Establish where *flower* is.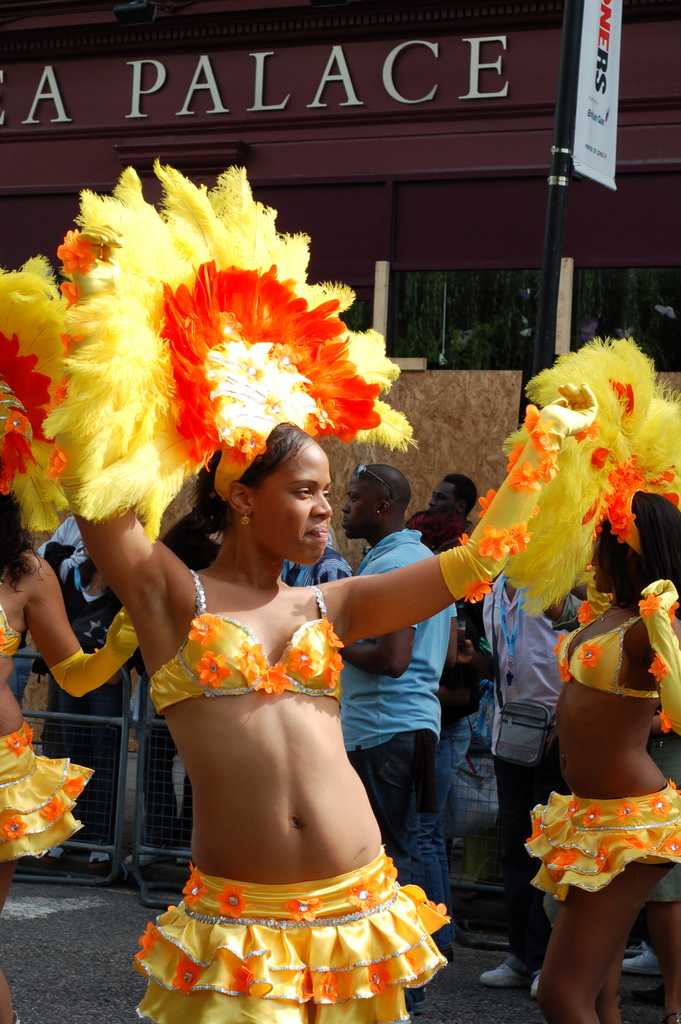
Established at locate(669, 778, 680, 792).
